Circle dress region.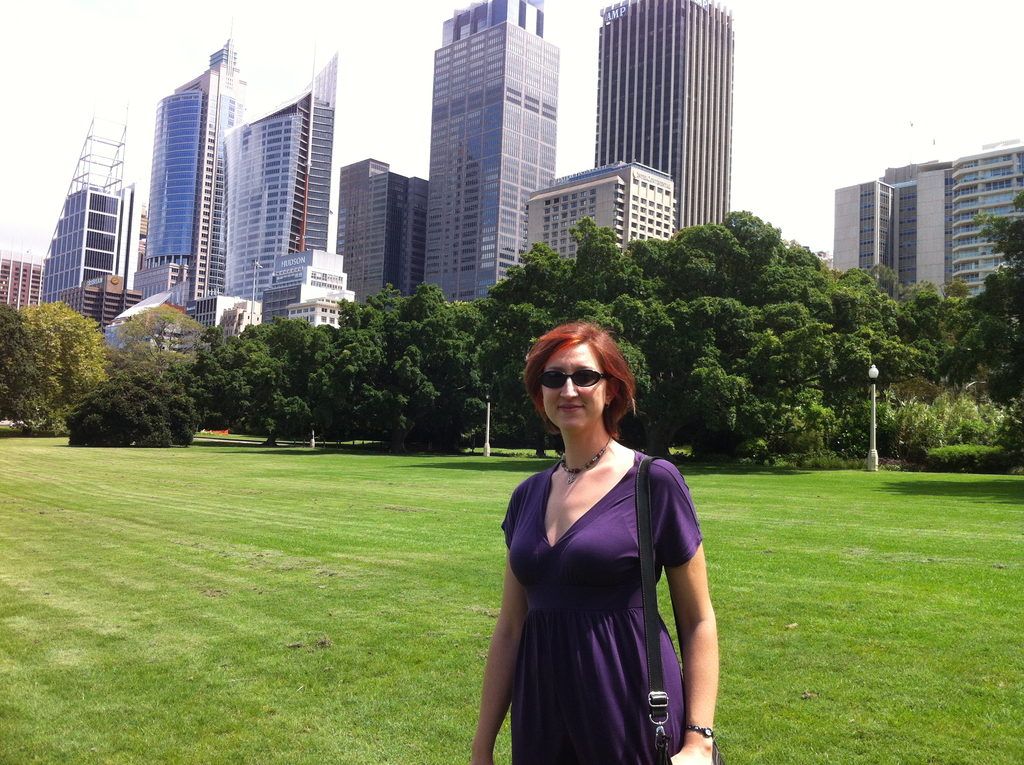
Region: [498, 451, 705, 764].
